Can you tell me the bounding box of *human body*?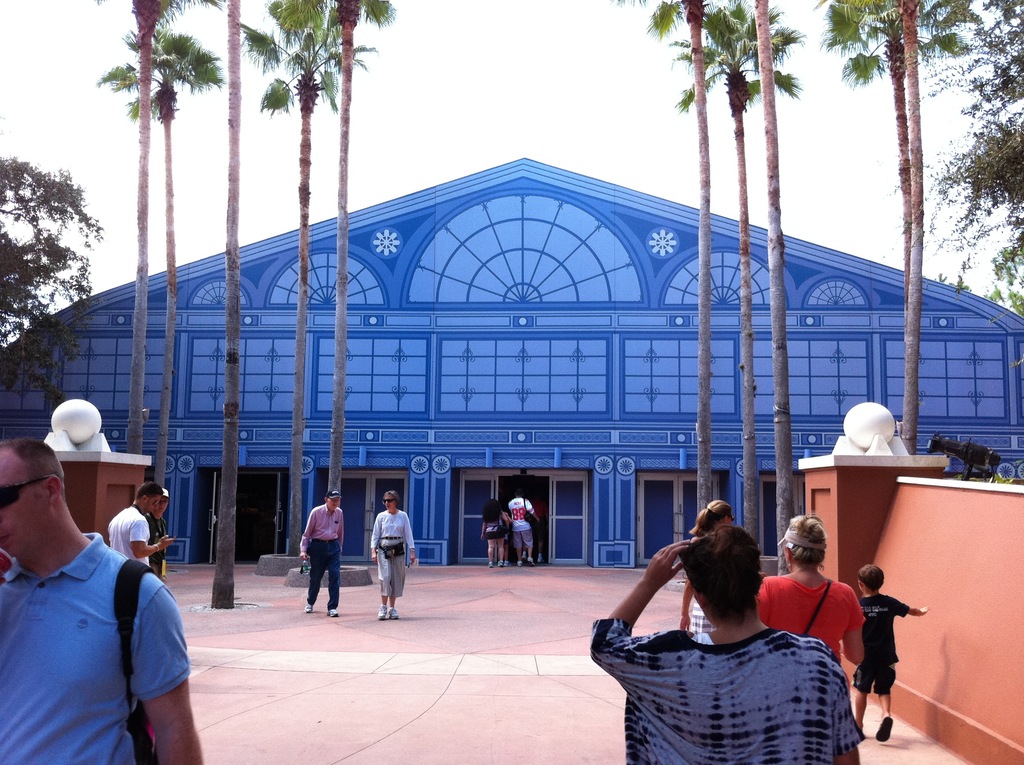
bbox=[108, 481, 168, 561].
